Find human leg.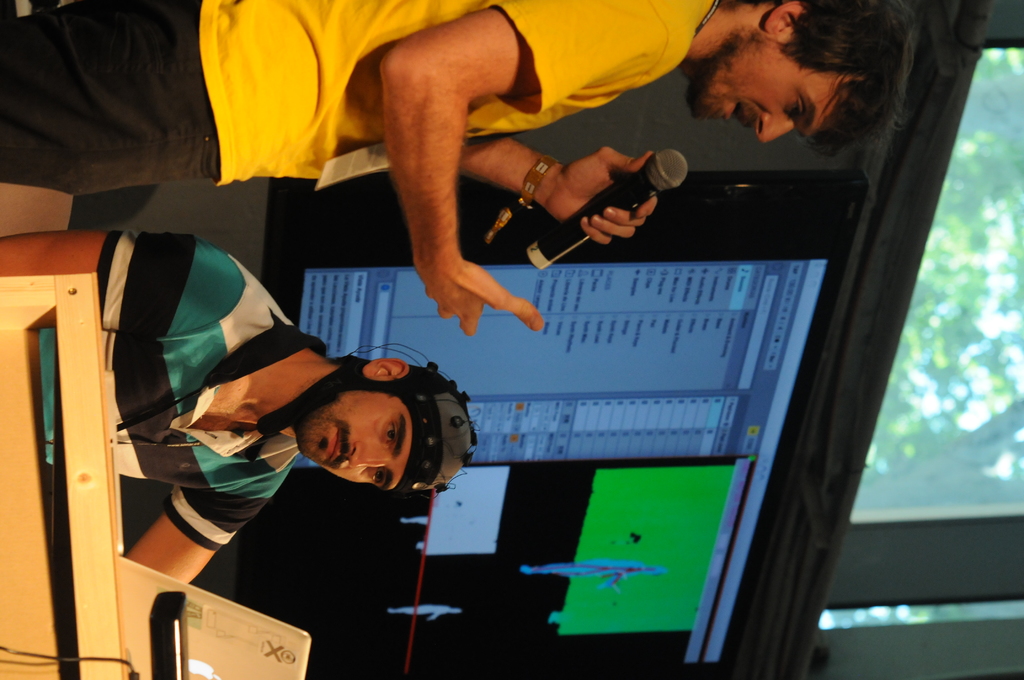
0,0,236,196.
